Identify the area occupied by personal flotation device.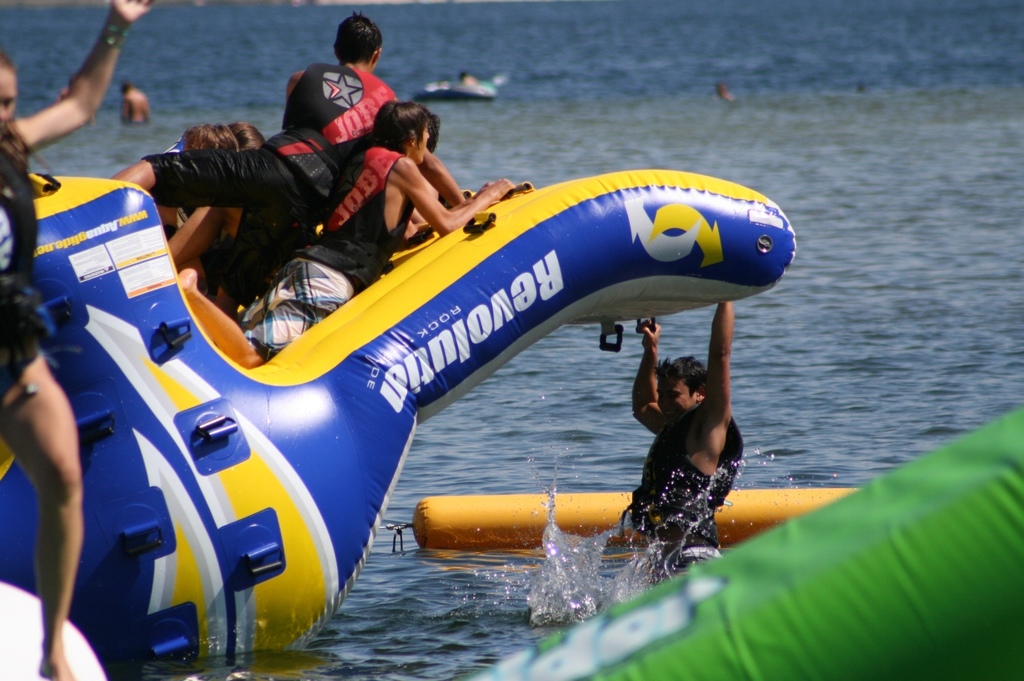
Area: pyautogui.locateOnScreen(0, 131, 43, 298).
